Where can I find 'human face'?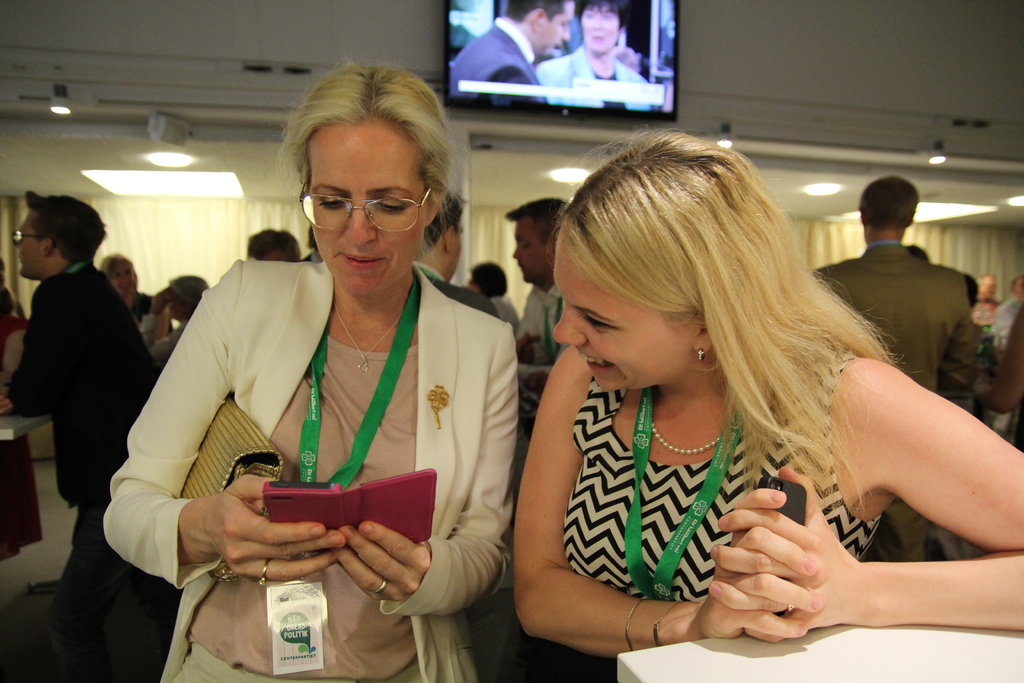
You can find it at x1=165 y1=286 x2=183 y2=315.
